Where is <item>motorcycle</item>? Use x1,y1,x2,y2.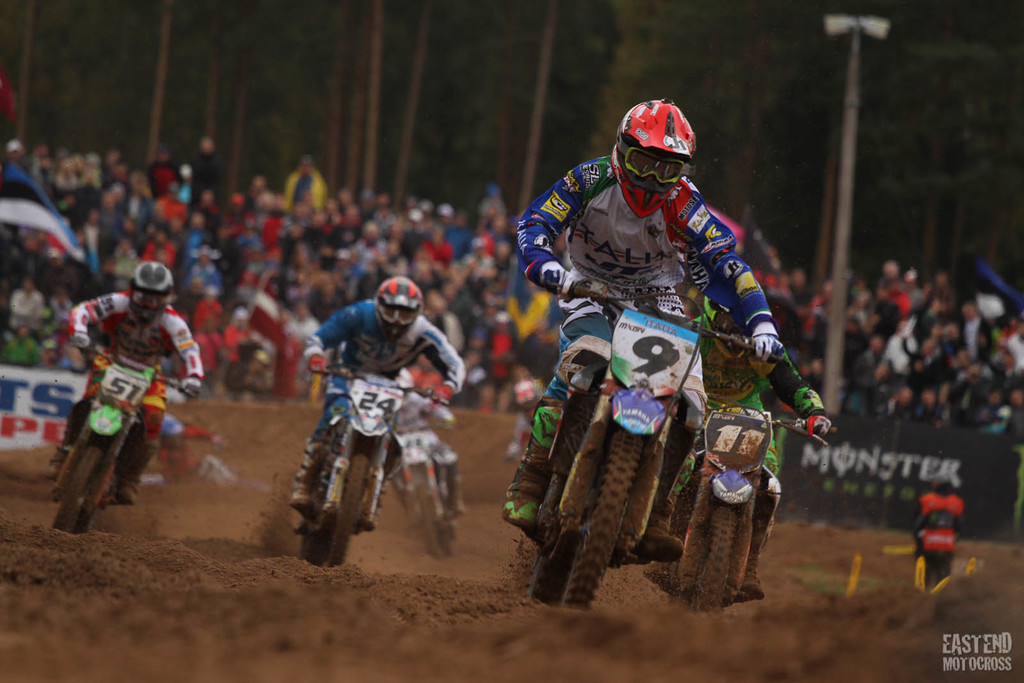
56,344,195,532.
